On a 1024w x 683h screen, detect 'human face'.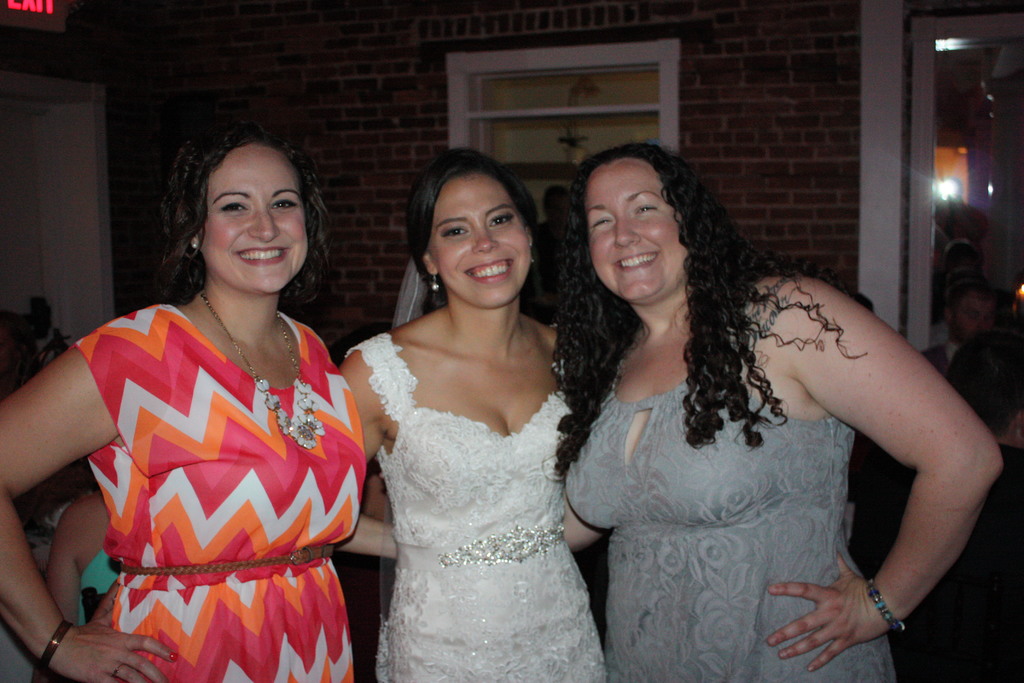
box=[205, 149, 310, 296].
